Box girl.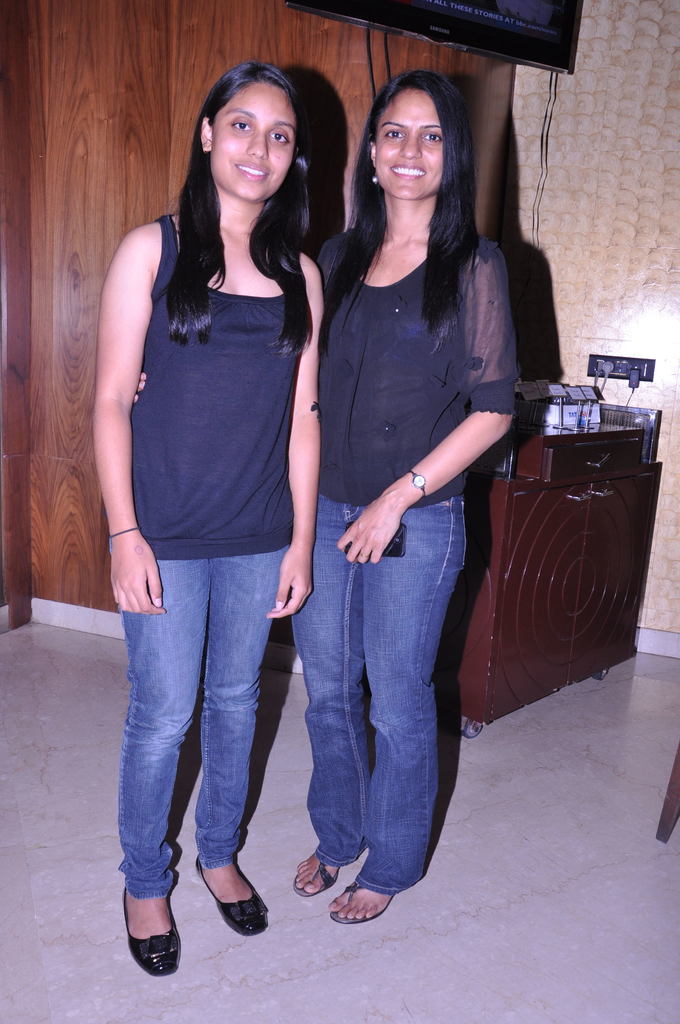
locate(282, 57, 524, 925).
